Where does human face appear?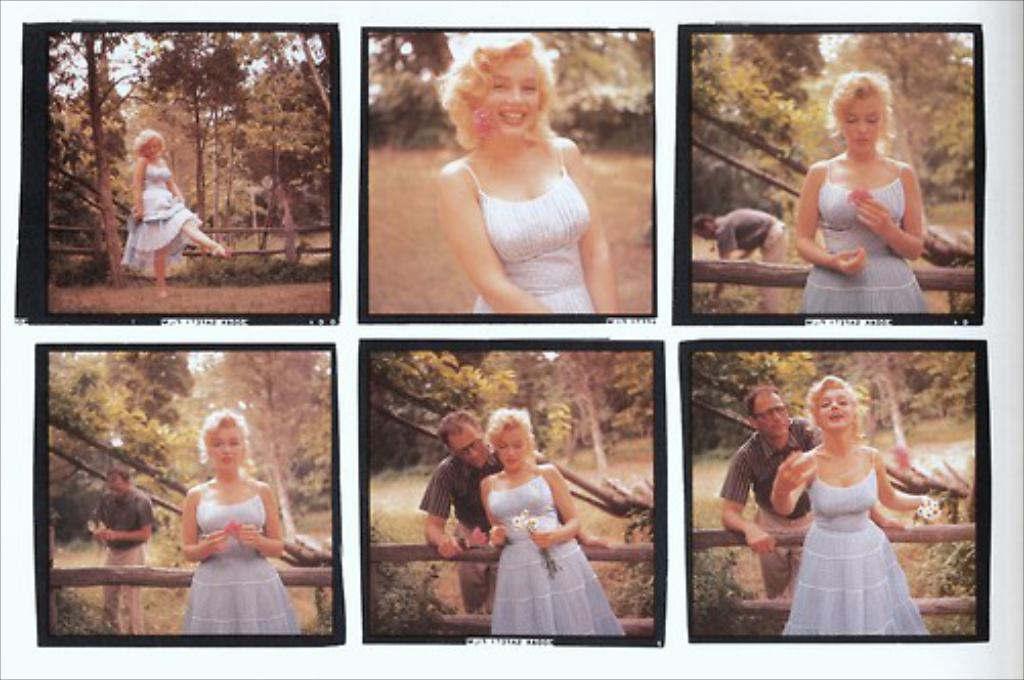
Appears at l=489, t=428, r=526, b=475.
